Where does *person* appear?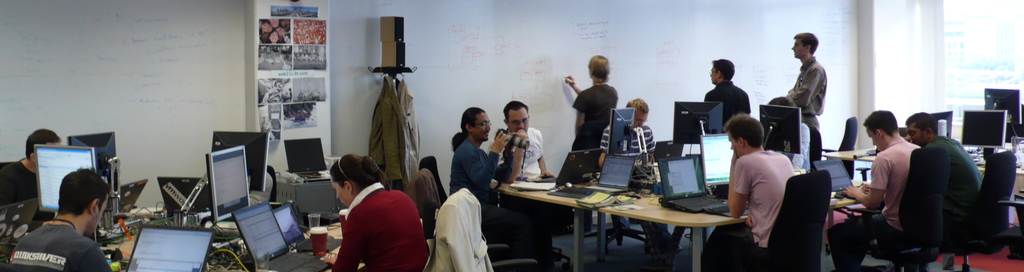
Appears at l=326, t=148, r=438, b=271.
